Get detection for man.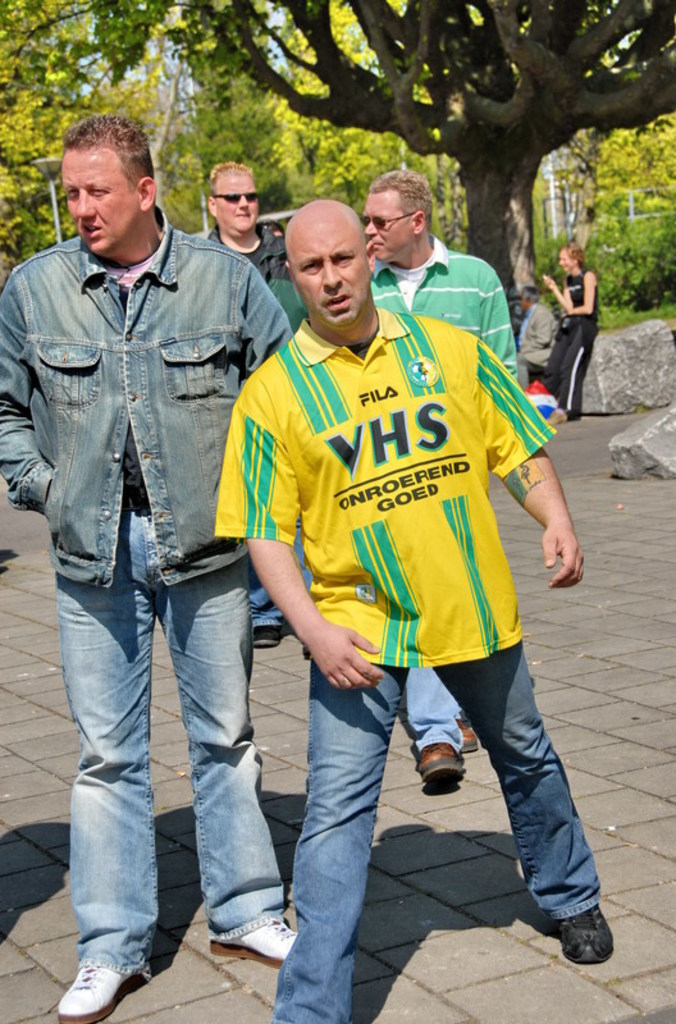
Detection: (left=513, top=287, right=556, bottom=393).
